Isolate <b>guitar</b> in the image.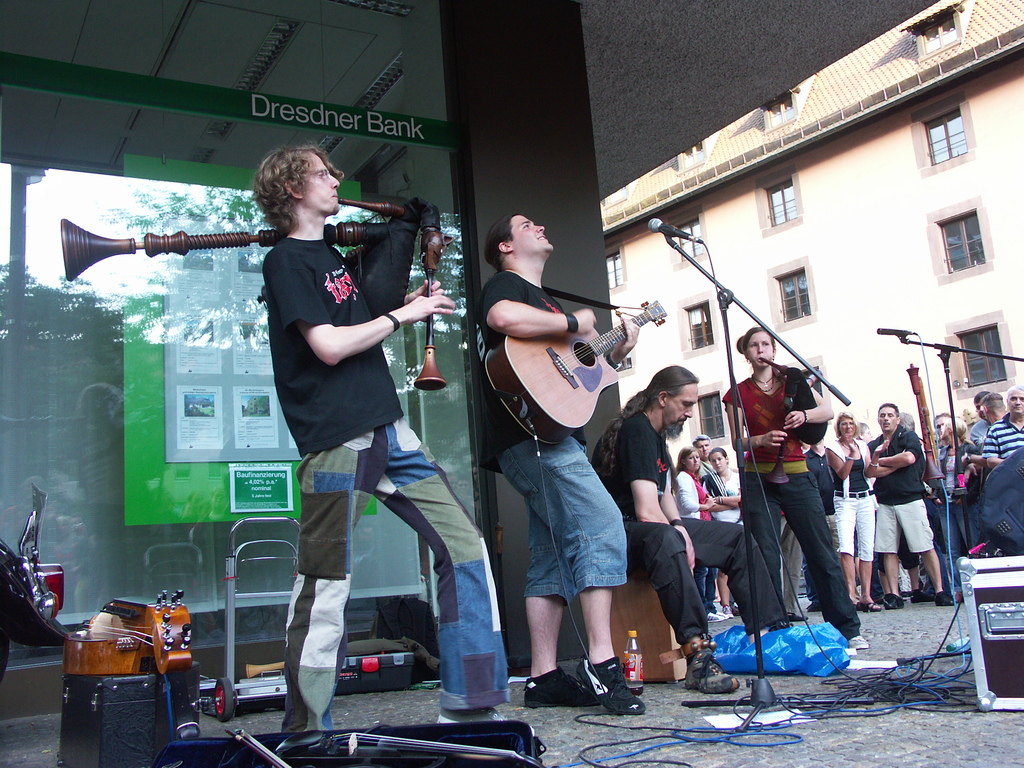
Isolated region: x1=489, y1=294, x2=669, y2=452.
